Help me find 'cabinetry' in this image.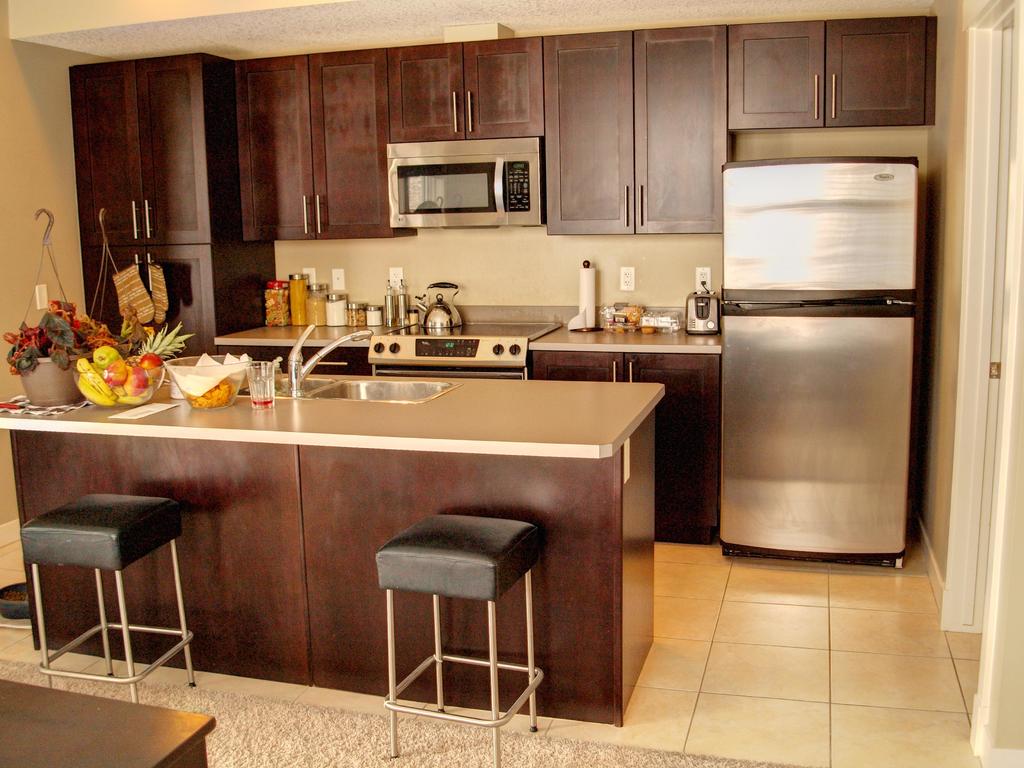
Found it: 525,305,728,544.
